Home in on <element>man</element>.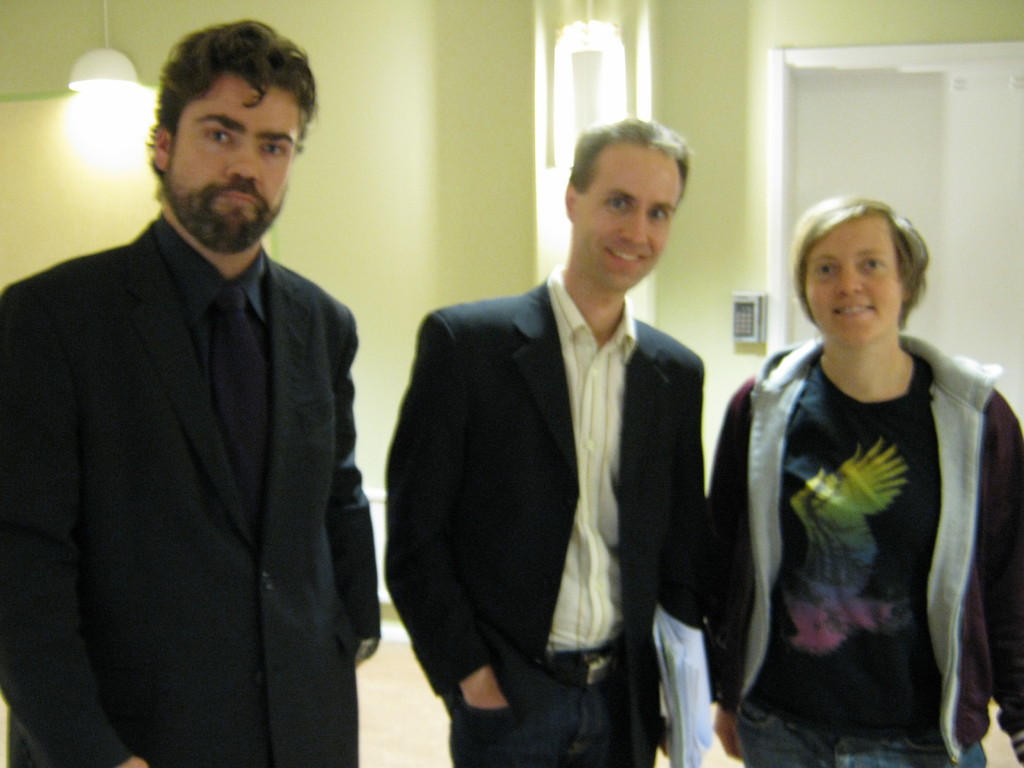
Homed in at box(385, 119, 708, 767).
